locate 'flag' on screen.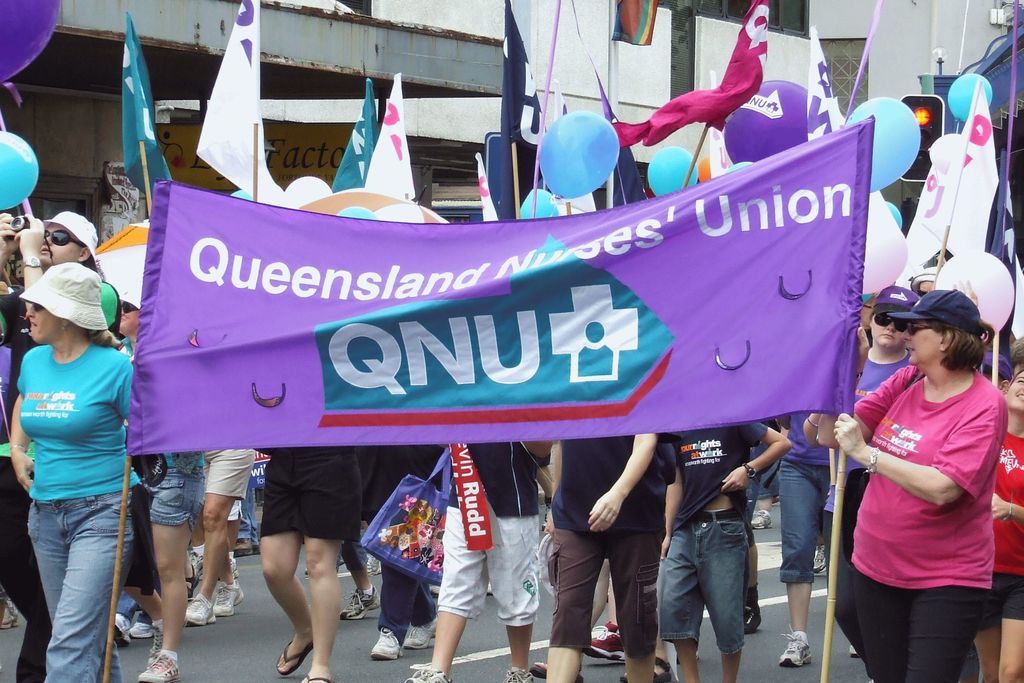
On screen at <bbox>122, 12, 175, 199</bbox>.
